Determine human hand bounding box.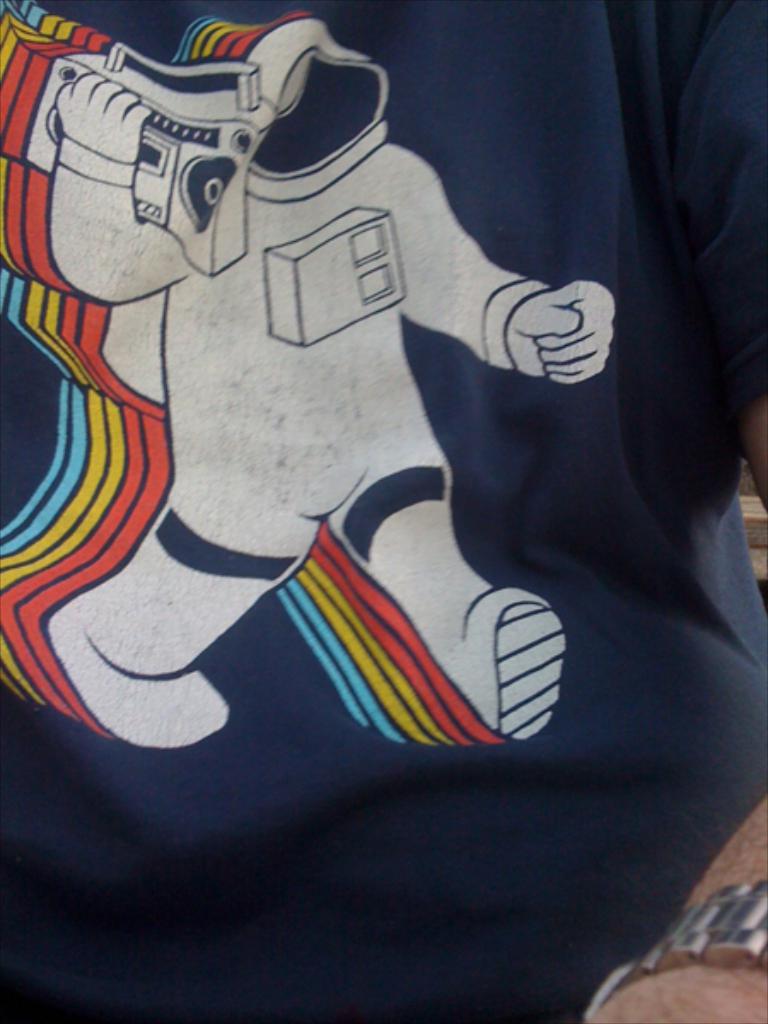
Determined: locate(473, 242, 626, 374).
